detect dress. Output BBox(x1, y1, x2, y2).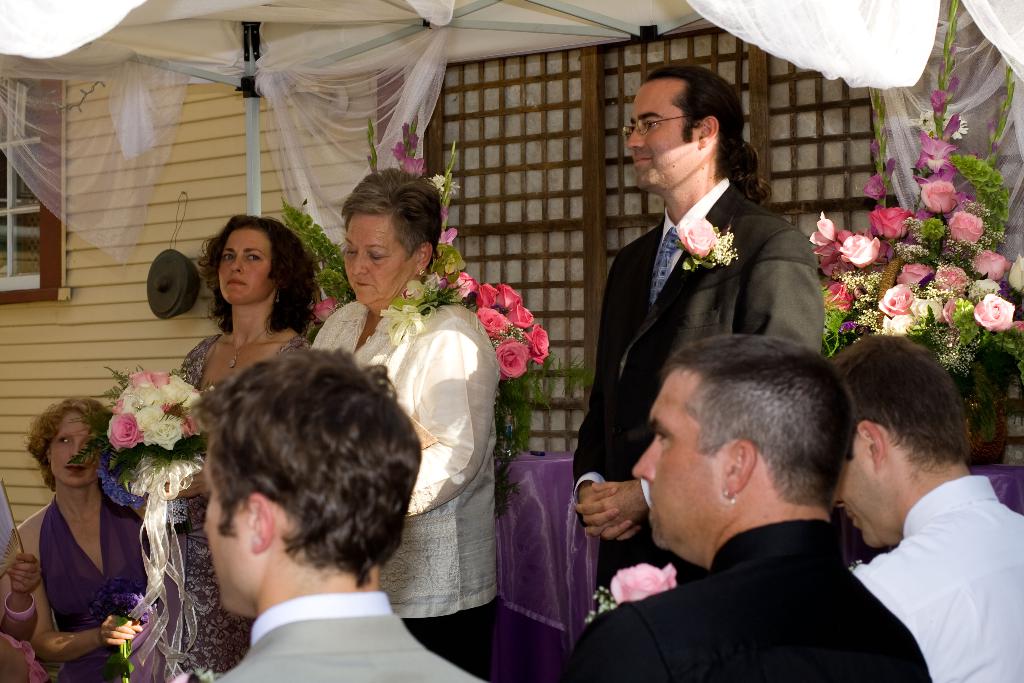
BBox(178, 334, 254, 682).
